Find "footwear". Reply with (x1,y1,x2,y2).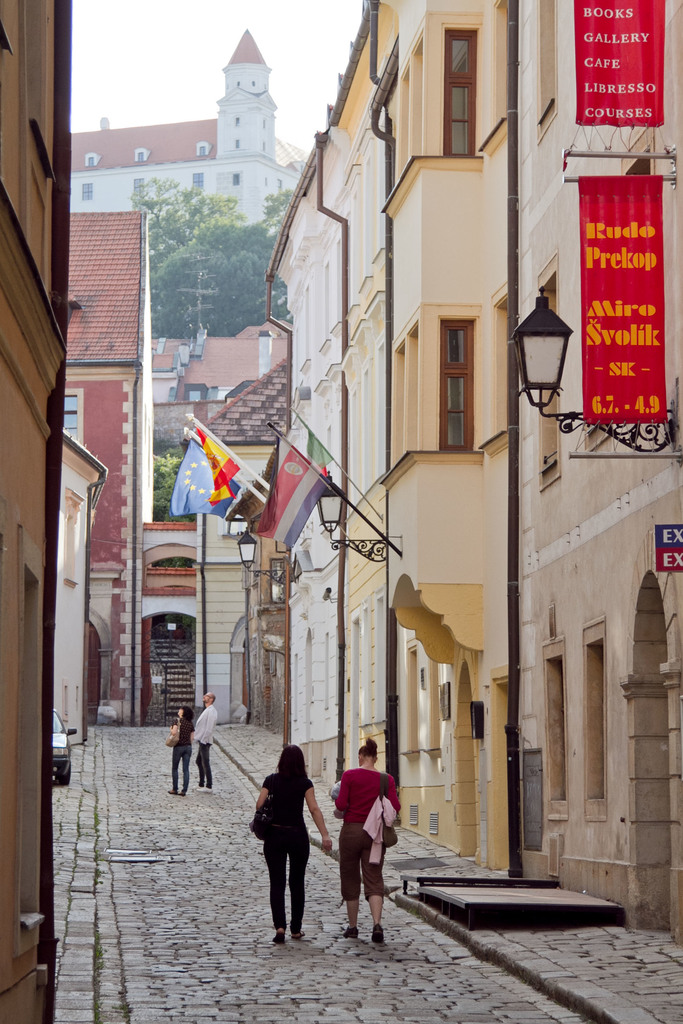
(267,931,283,947).
